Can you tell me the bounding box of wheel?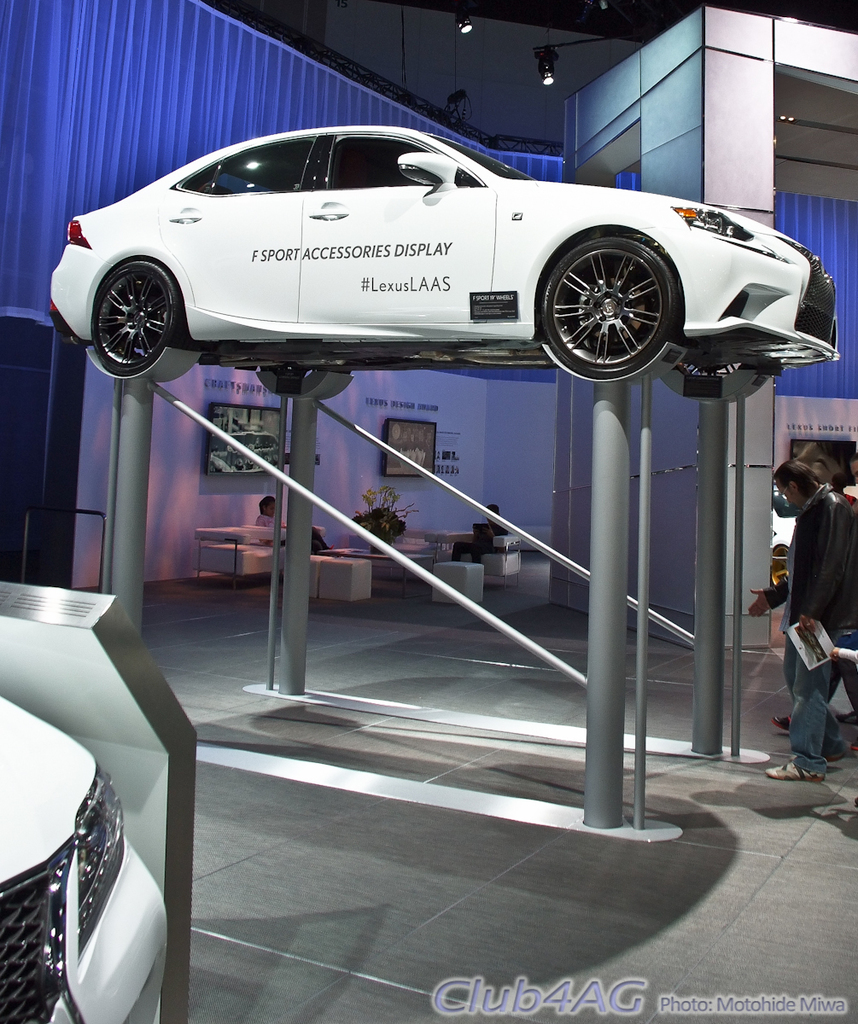
l=660, t=357, r=759, b=395.
